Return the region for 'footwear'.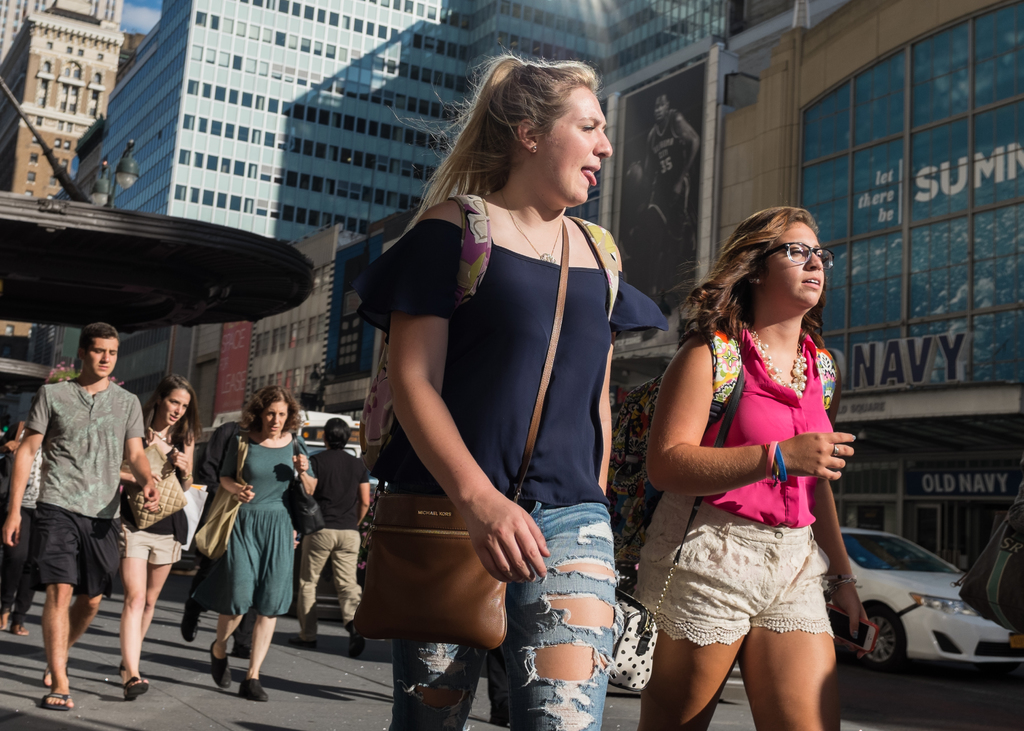
[202, 637, 231, 689].
